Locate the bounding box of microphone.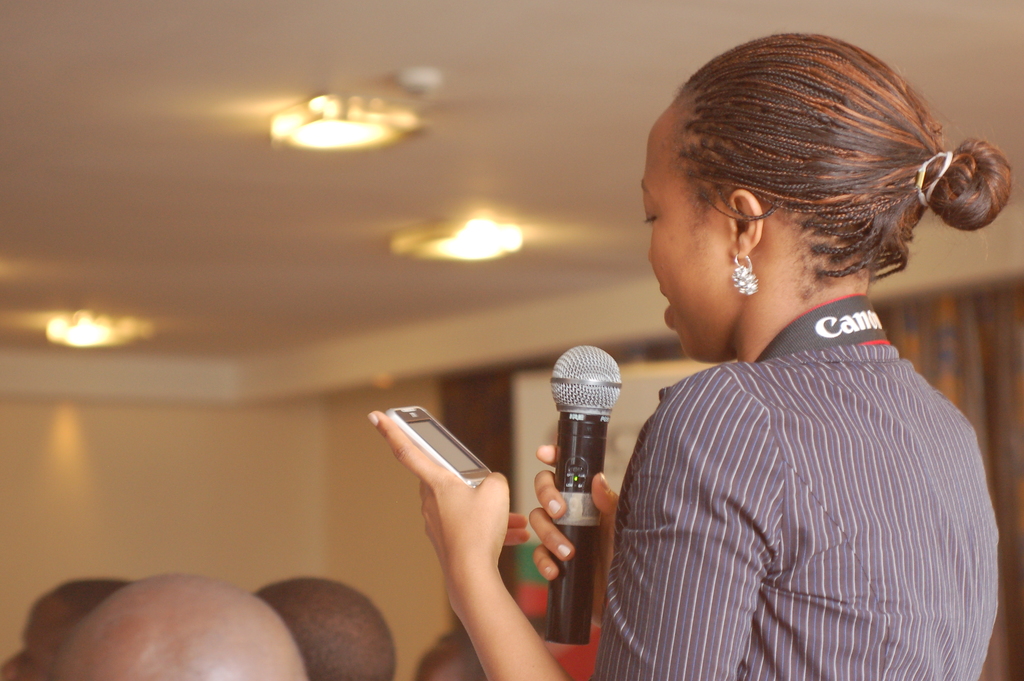
Bounding box: <region>547, 341, 623, 658</region>.
